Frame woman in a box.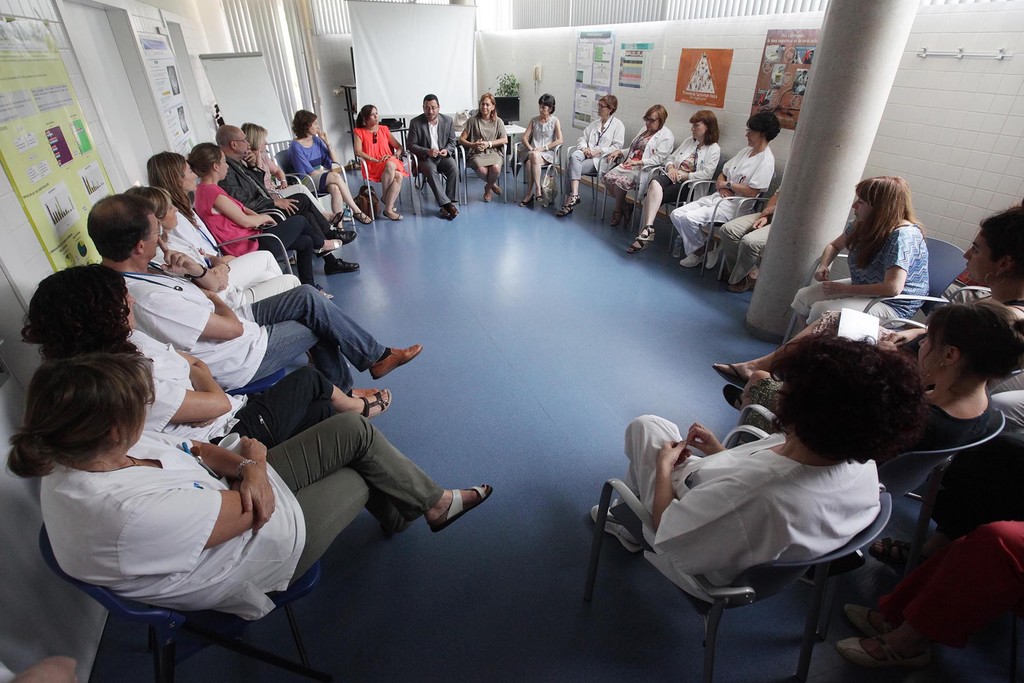
crop(521, 93, 566, 207).
